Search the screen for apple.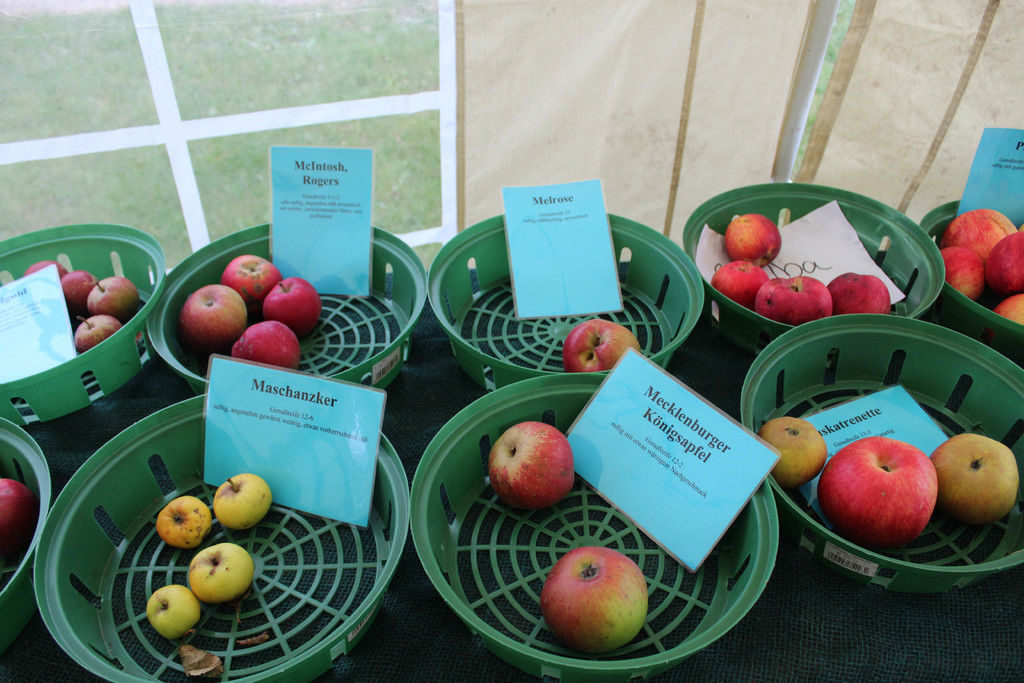
Found at pyautogui.locateOnScreen(179, 288, 247, 342).
